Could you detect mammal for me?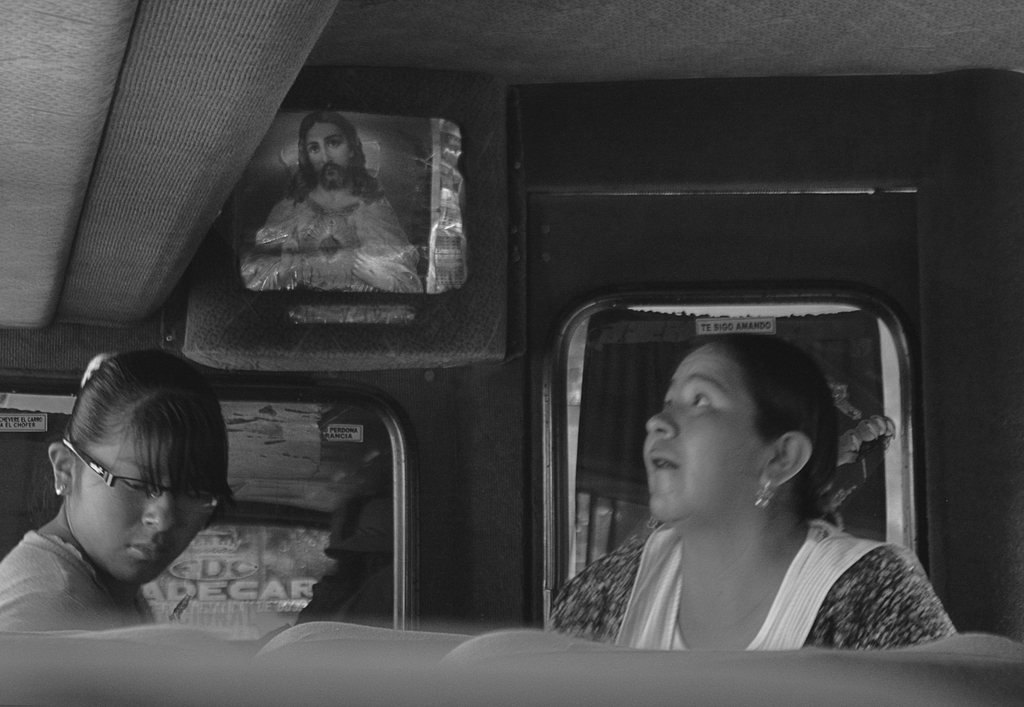
Detection result: x1=238 y1=117 x2=420 y2=291.
